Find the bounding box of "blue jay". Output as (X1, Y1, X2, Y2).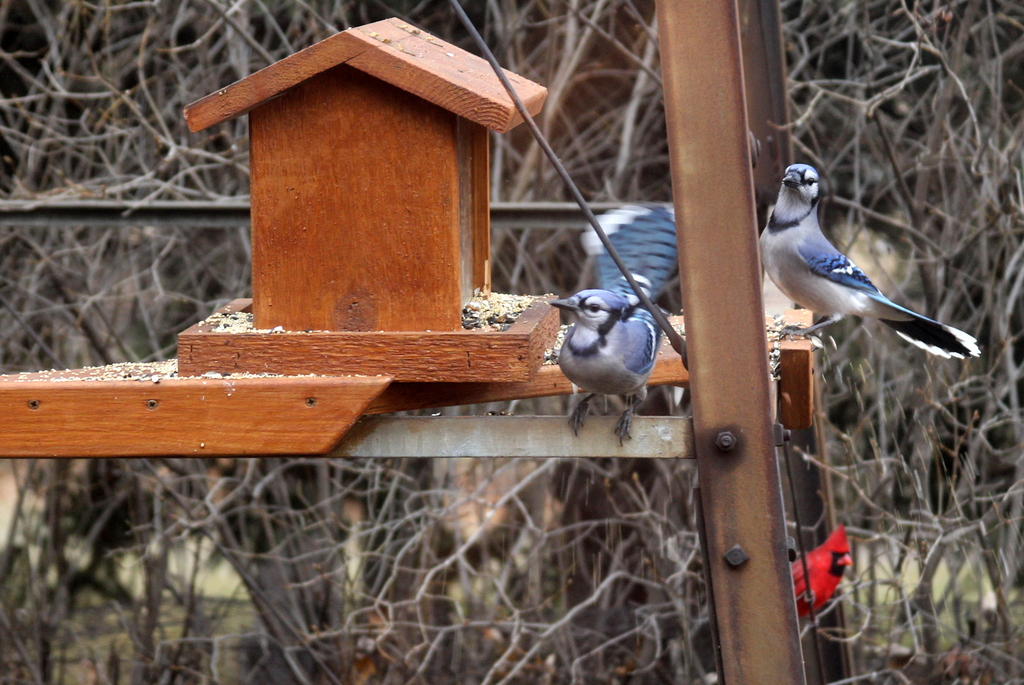
(547, 200, 682, 449).
